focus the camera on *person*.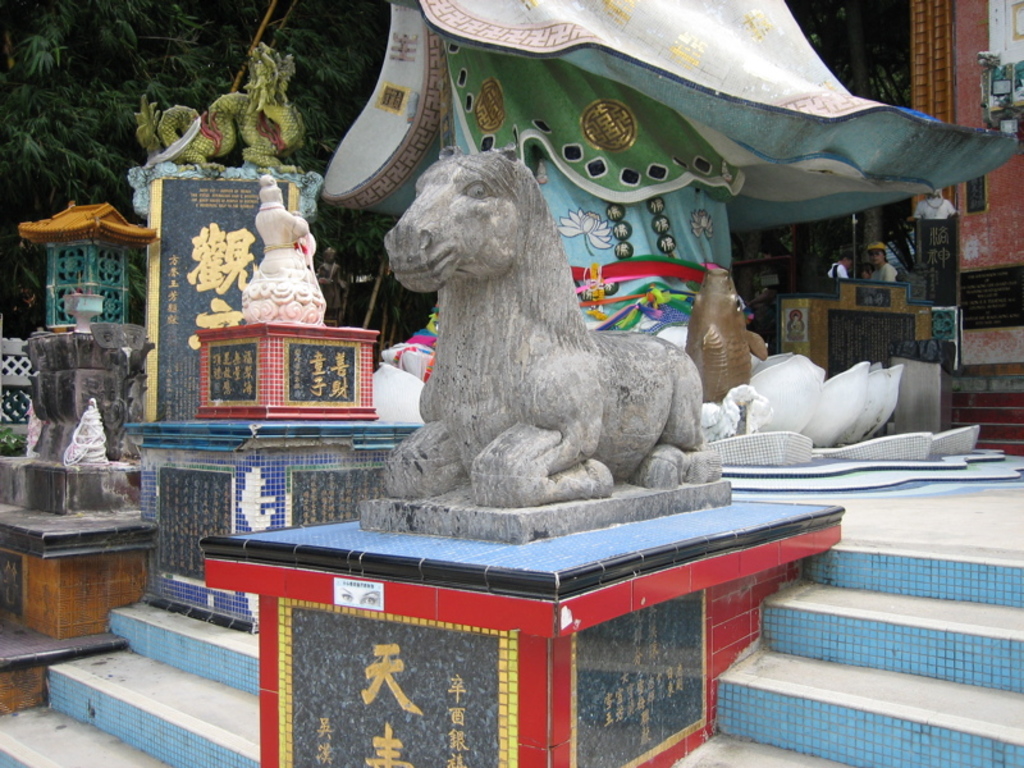
Focus region: crop(255, 172, 301, 275).
